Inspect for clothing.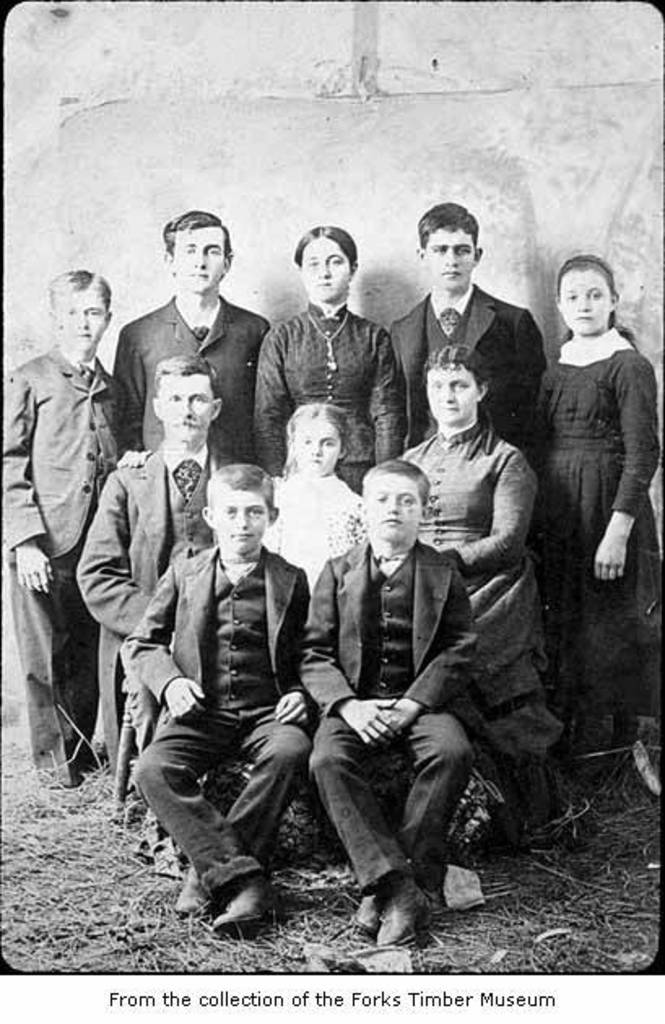
Inspection: [268, 466, 366, 585].
